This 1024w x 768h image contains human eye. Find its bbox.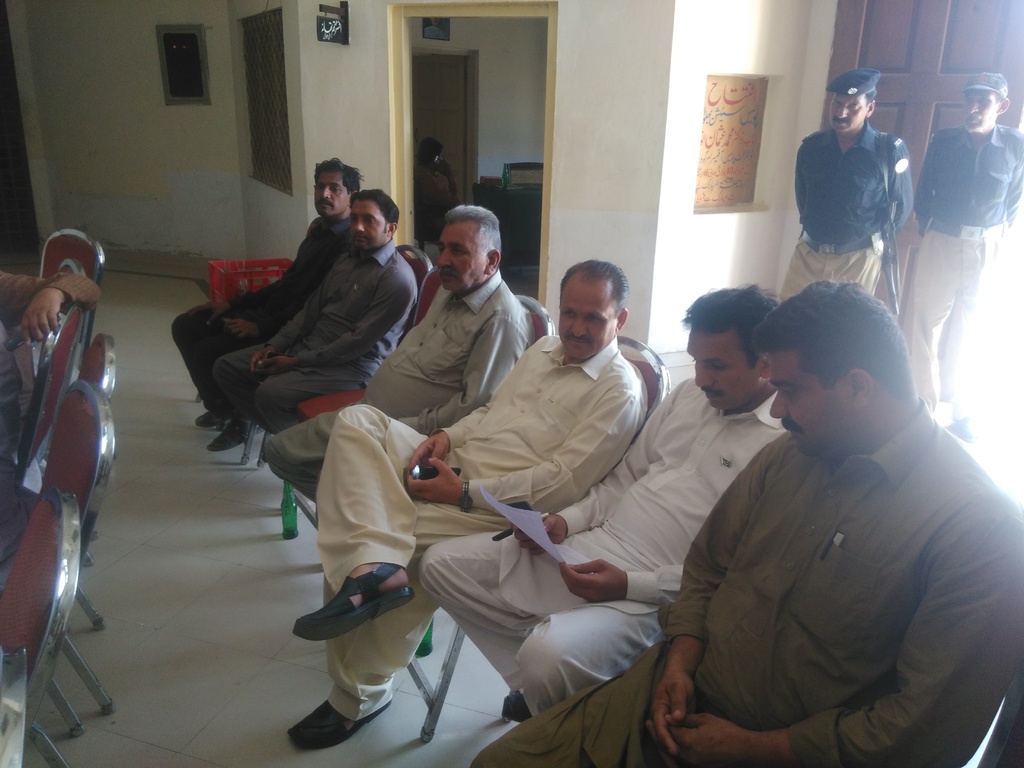
l=436, t=246, r=445, b=253.
